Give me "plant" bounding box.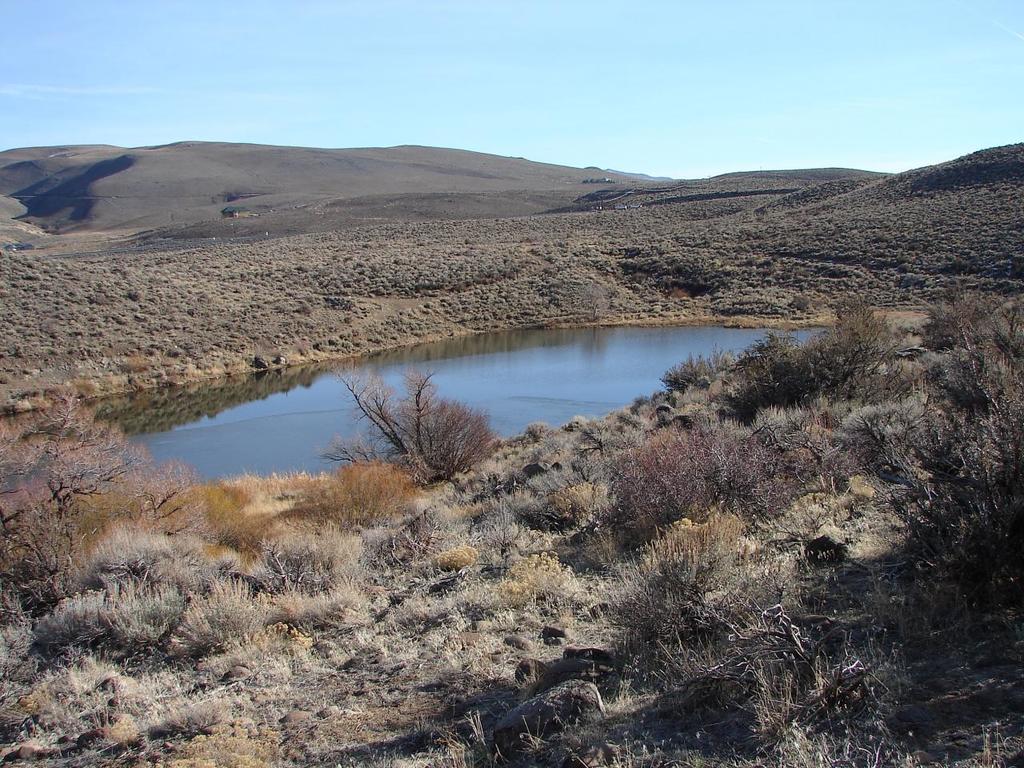
bbox=(671, 633, 914, 767).
